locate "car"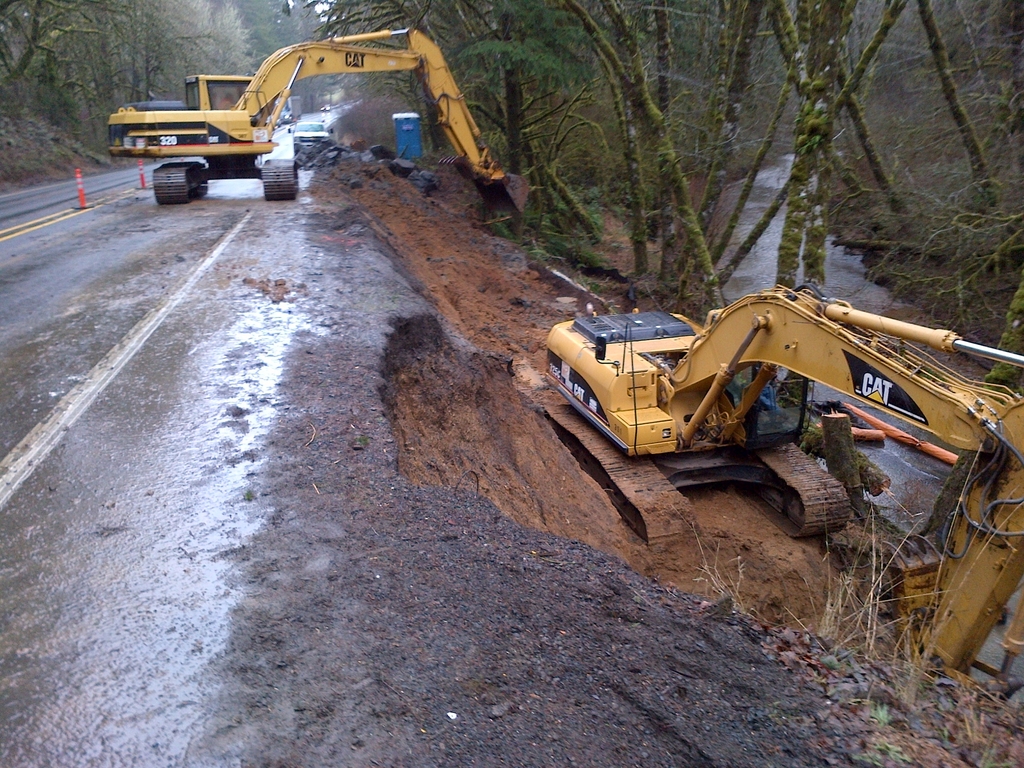
{"x1": 288, "y1": 121, "x2": 333, "y2": 154}
